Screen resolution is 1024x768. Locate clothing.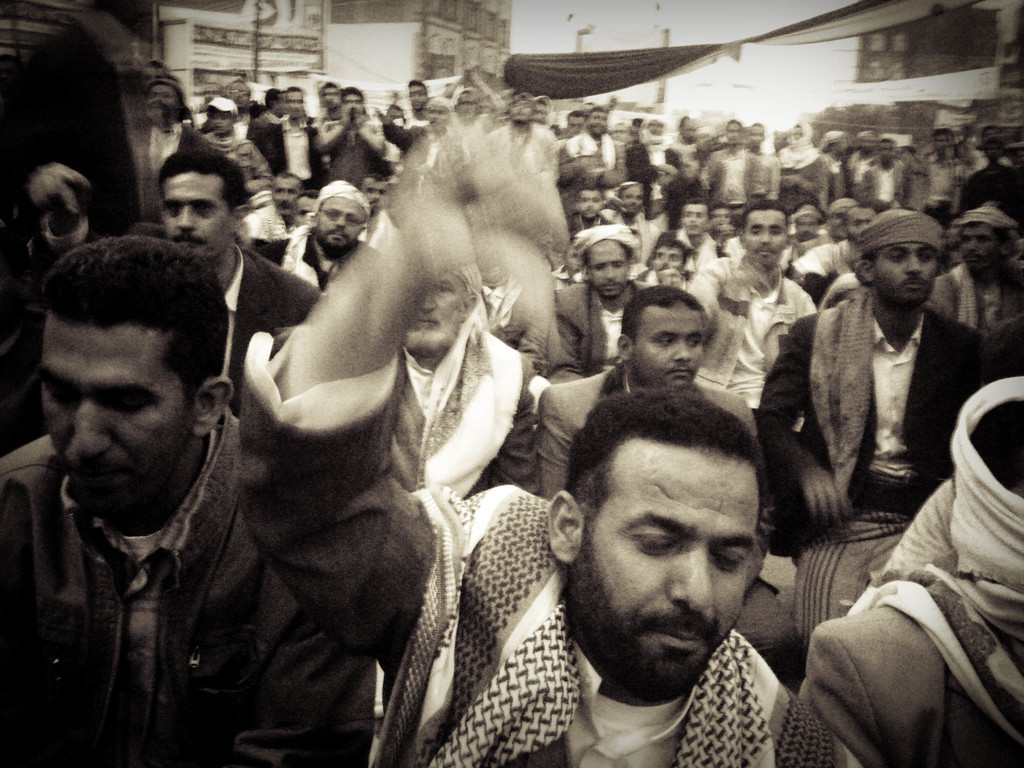
681:252:825:428.
